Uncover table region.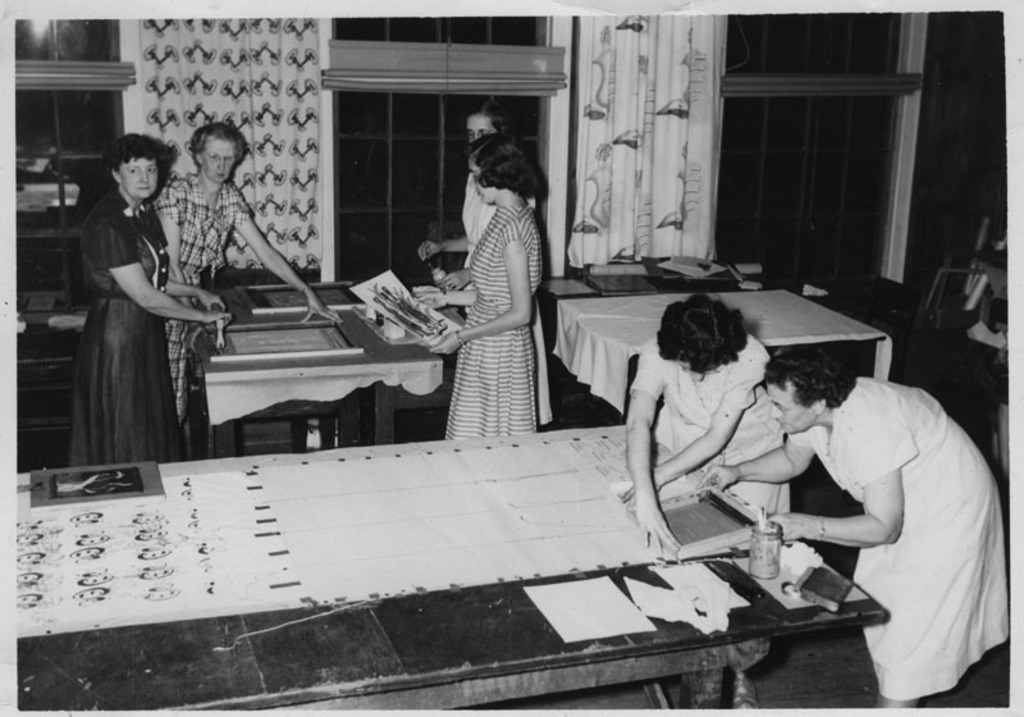
Uncovered: l=17, t=419, r=891, b=716.
